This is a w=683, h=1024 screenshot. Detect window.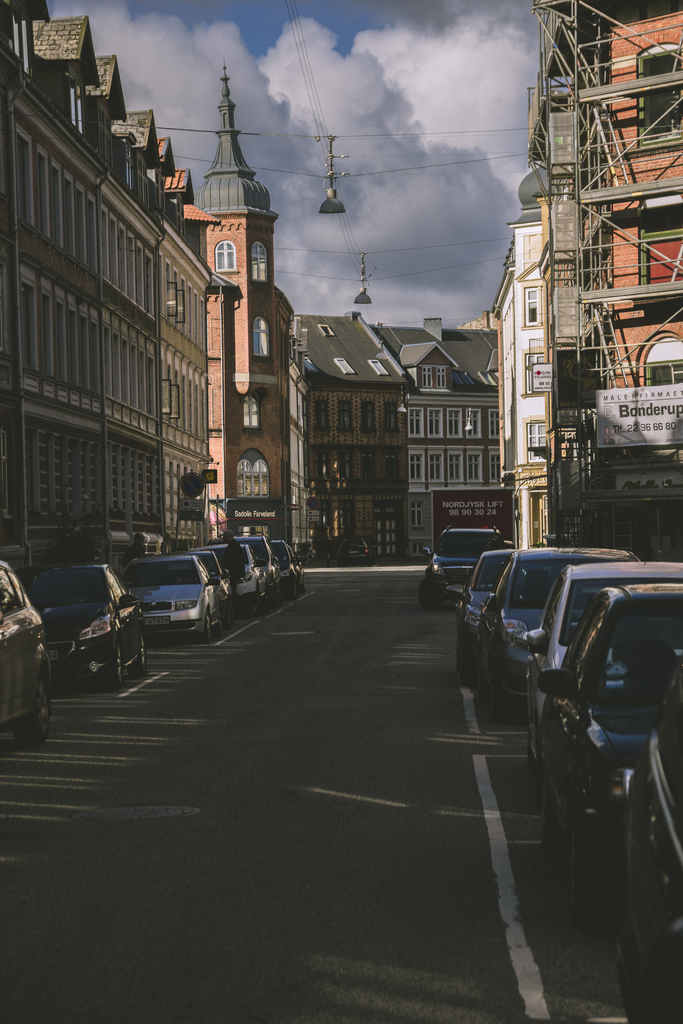
639, 202, 682, 289.
